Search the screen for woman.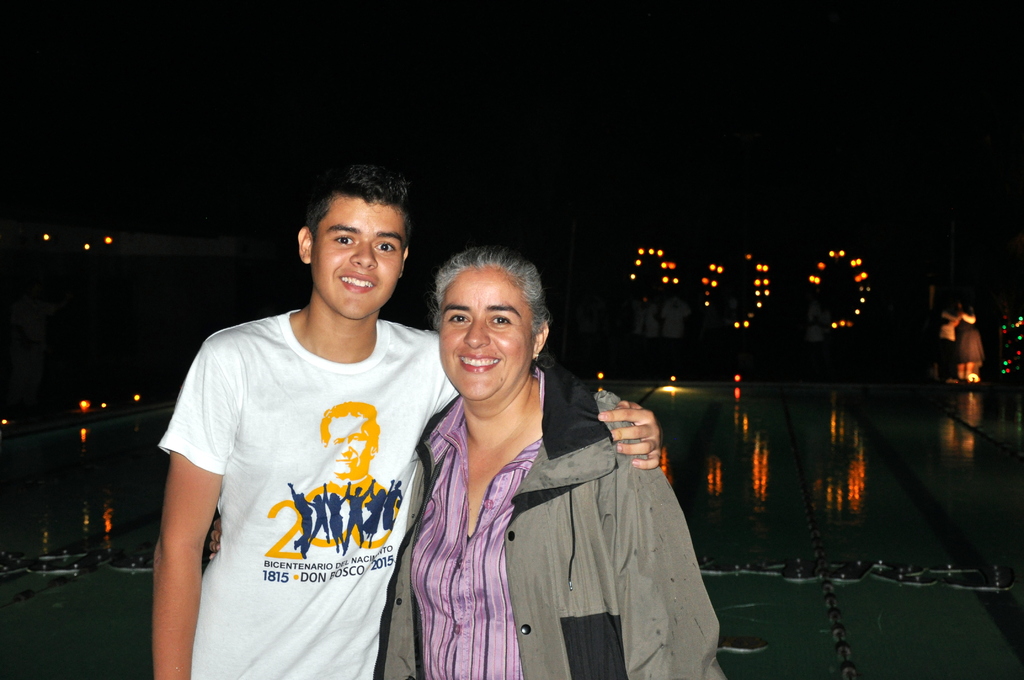
Found at crop(376, 247, 731, 679).
